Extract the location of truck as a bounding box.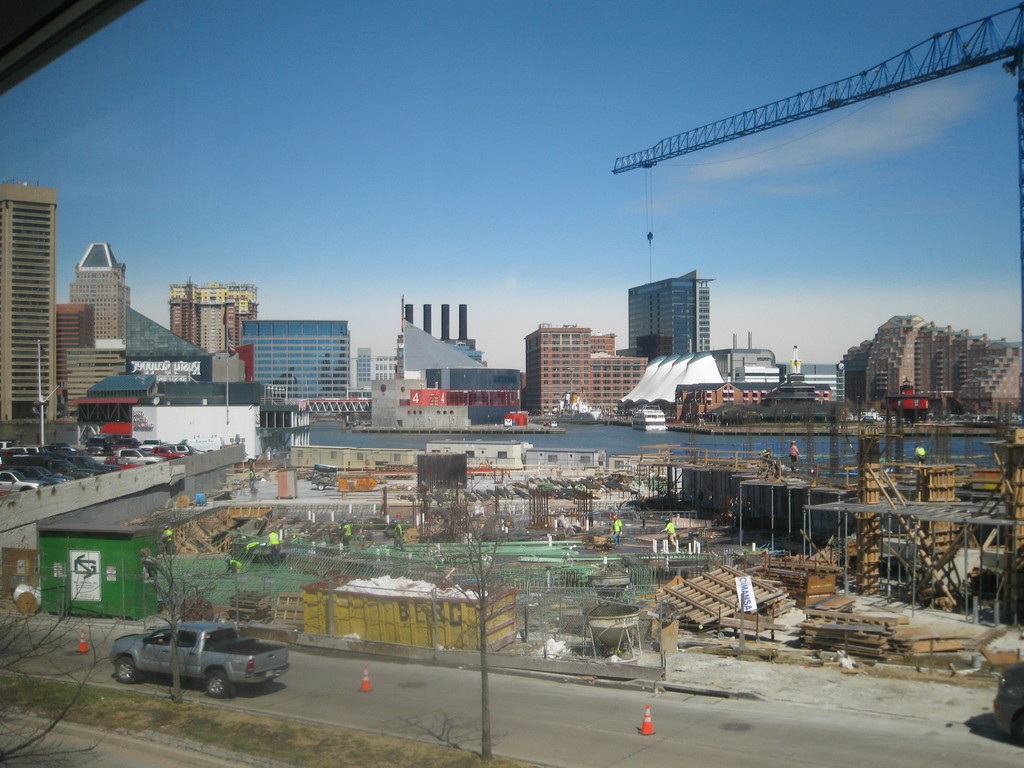
(3, 452, 95, 483).
